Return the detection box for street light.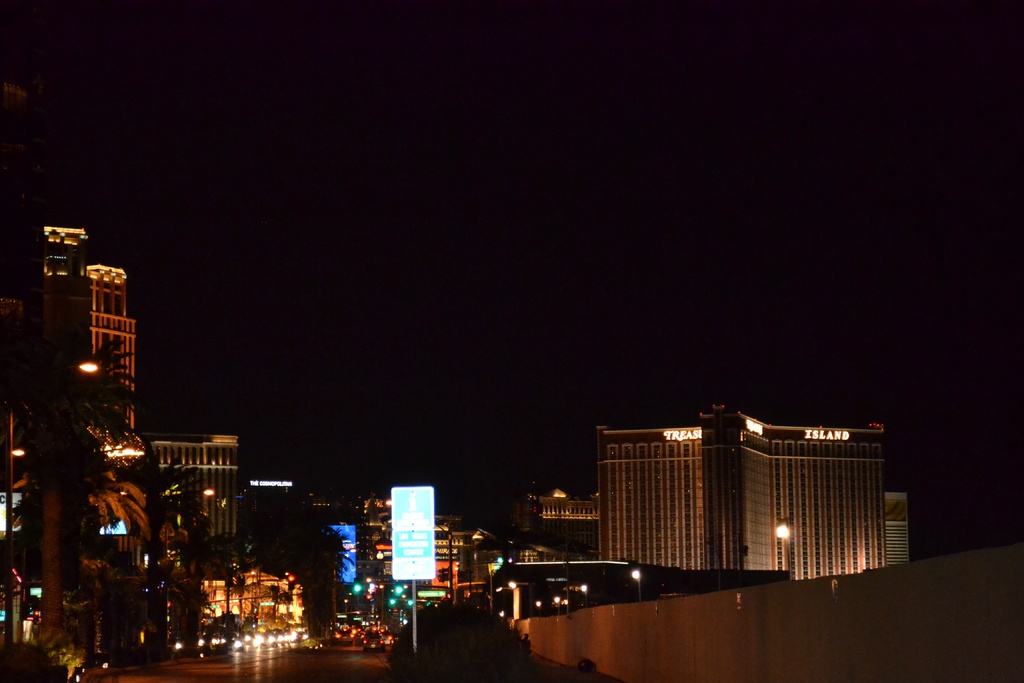
l=562, t=597, r=570, b=614.
